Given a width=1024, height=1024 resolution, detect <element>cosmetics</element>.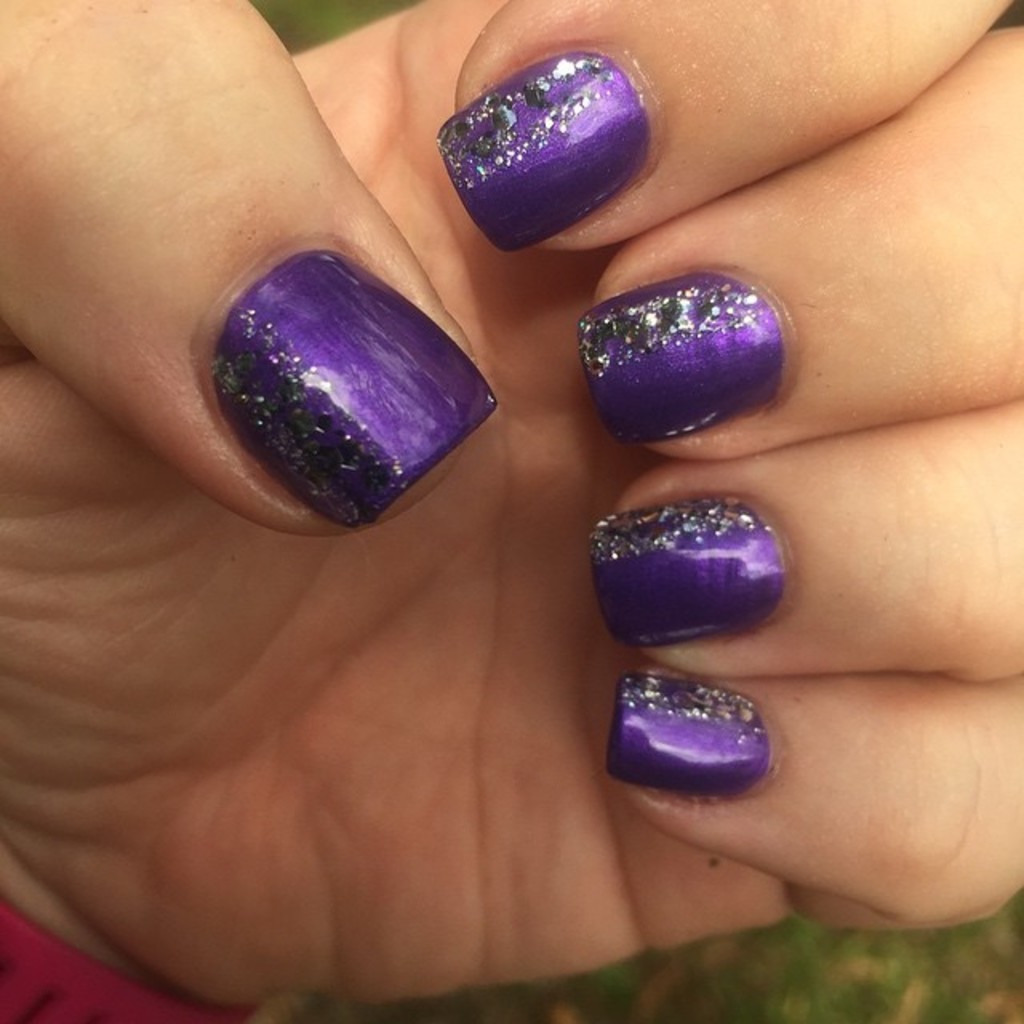
{"x1": 608, "y1": 670, "x2": 768, "y2": 794}.
